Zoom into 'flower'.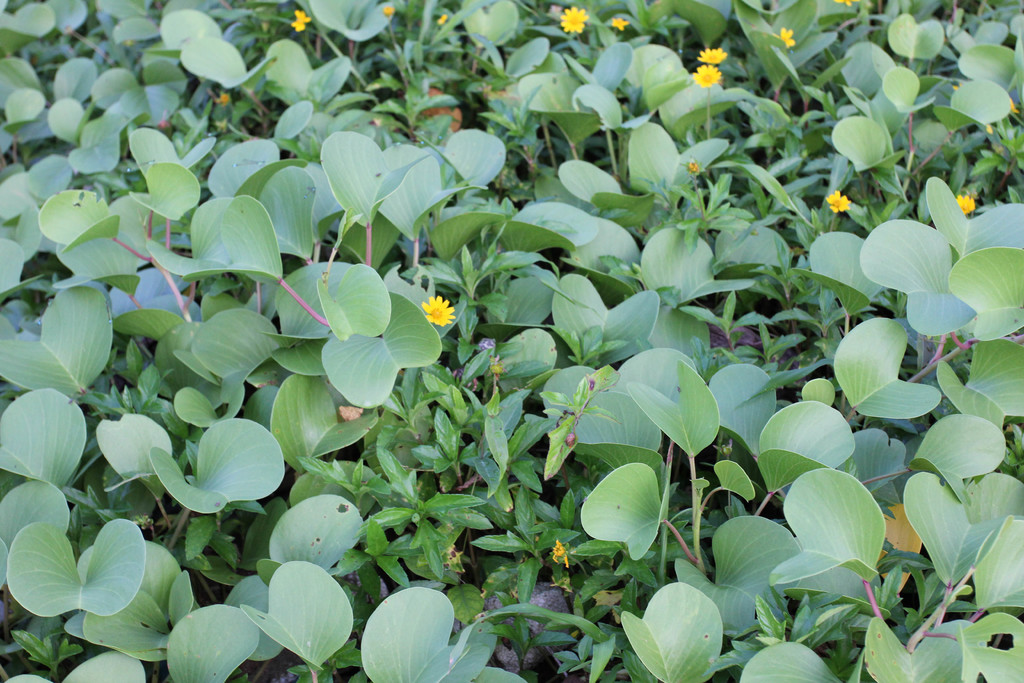
Zoom target: (558,6,588,34).
